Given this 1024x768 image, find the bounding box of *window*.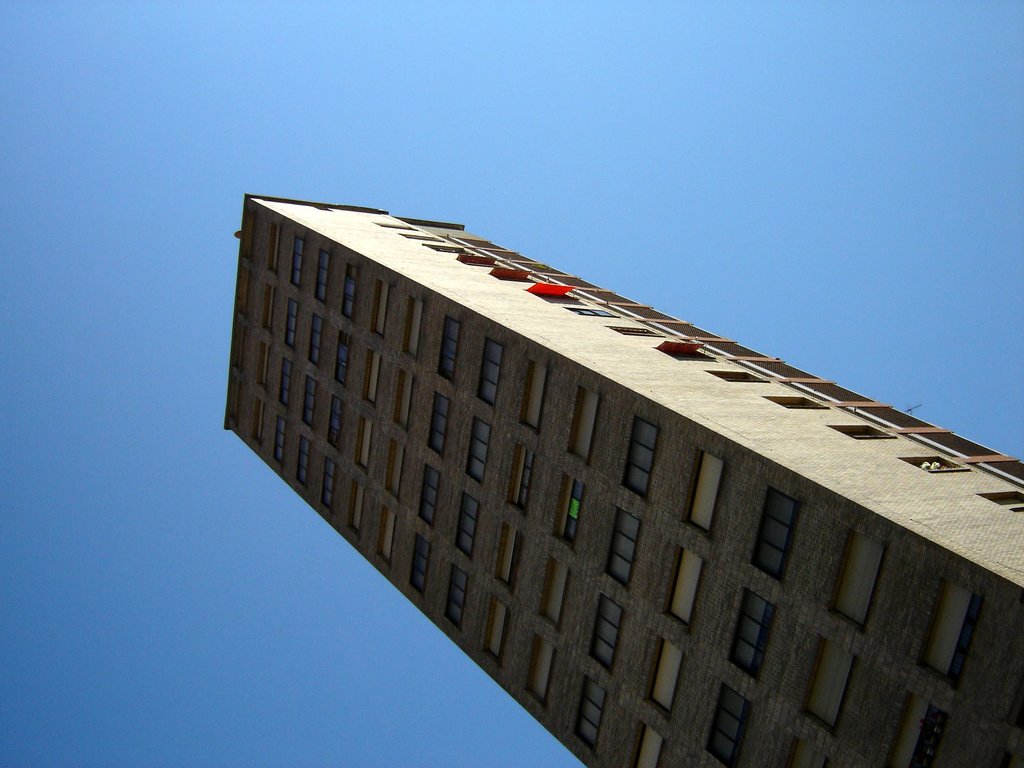
(x1=520, y1=363, x2=546, y2=435).
